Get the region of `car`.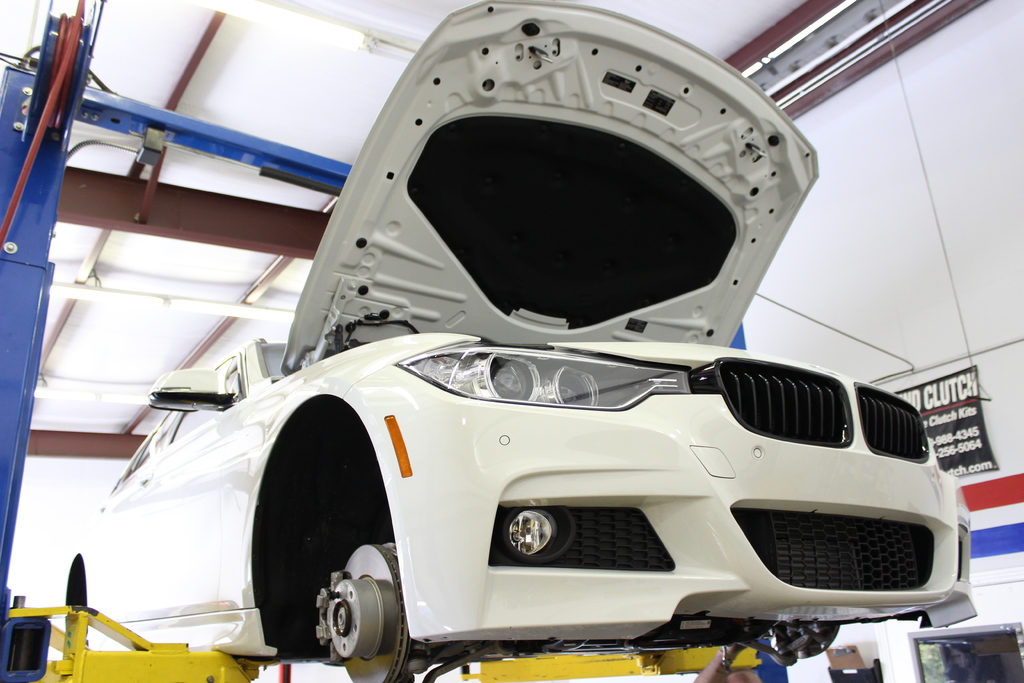
detection(61, 0, 973, 682).
